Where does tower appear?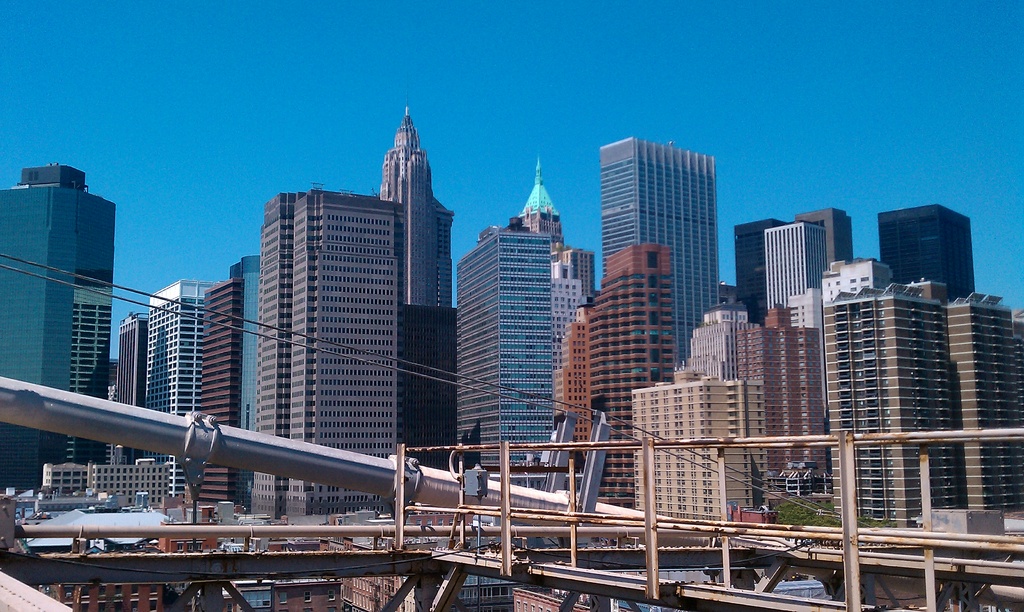
Appears at detection(454, 238, 561, 469).
